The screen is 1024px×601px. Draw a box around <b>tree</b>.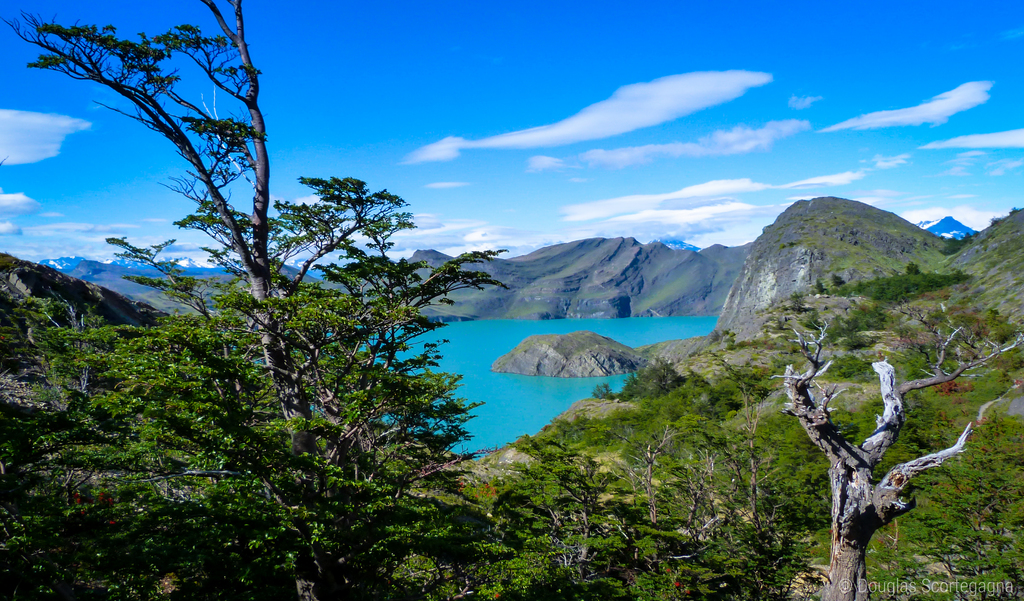
(499,341,761,598).
